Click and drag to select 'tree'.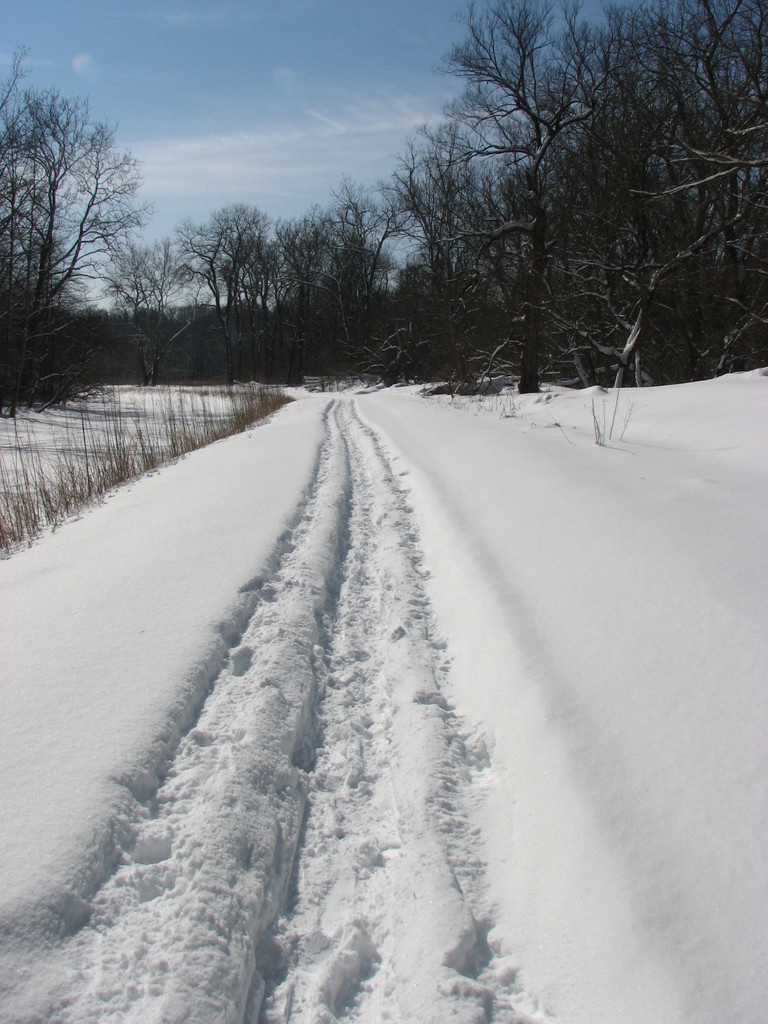
Selection: [369,23,742,387].
